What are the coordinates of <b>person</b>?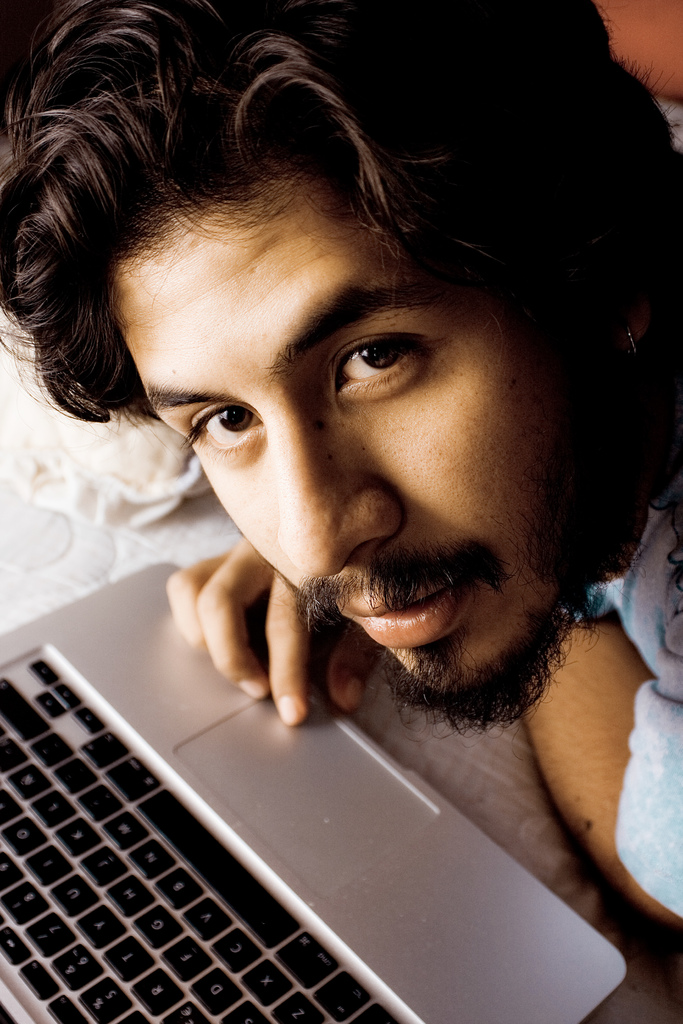
l=11, t=45, r=664, b=921.
